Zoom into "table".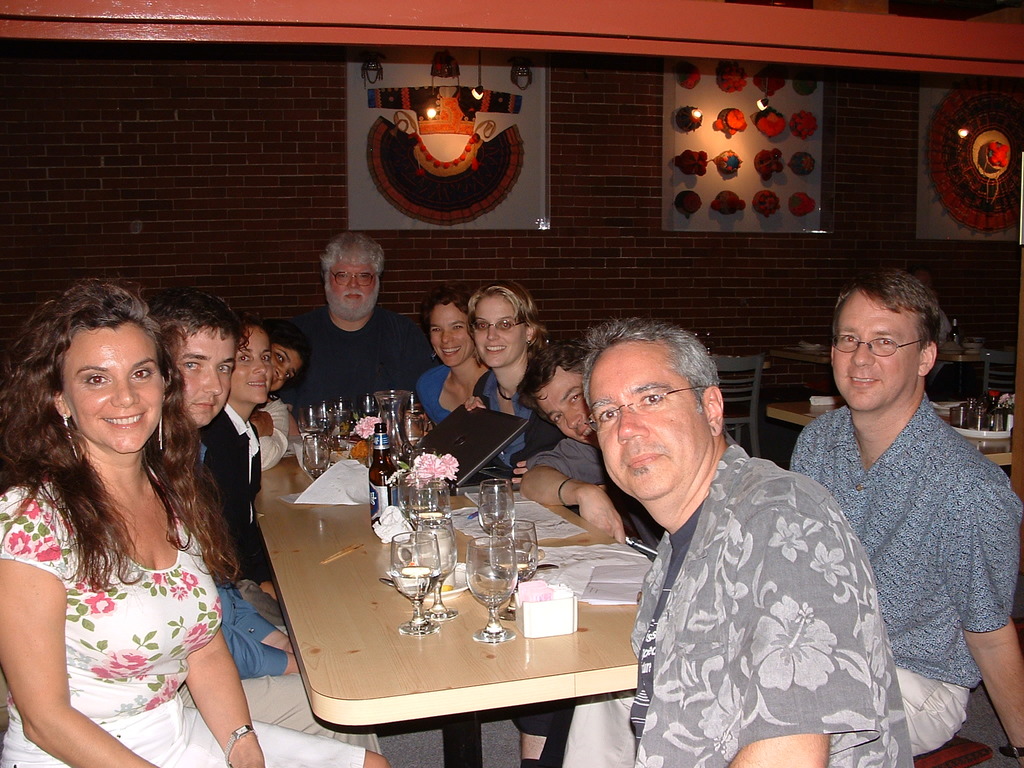
Zoom target: 769/388/1018/445.
